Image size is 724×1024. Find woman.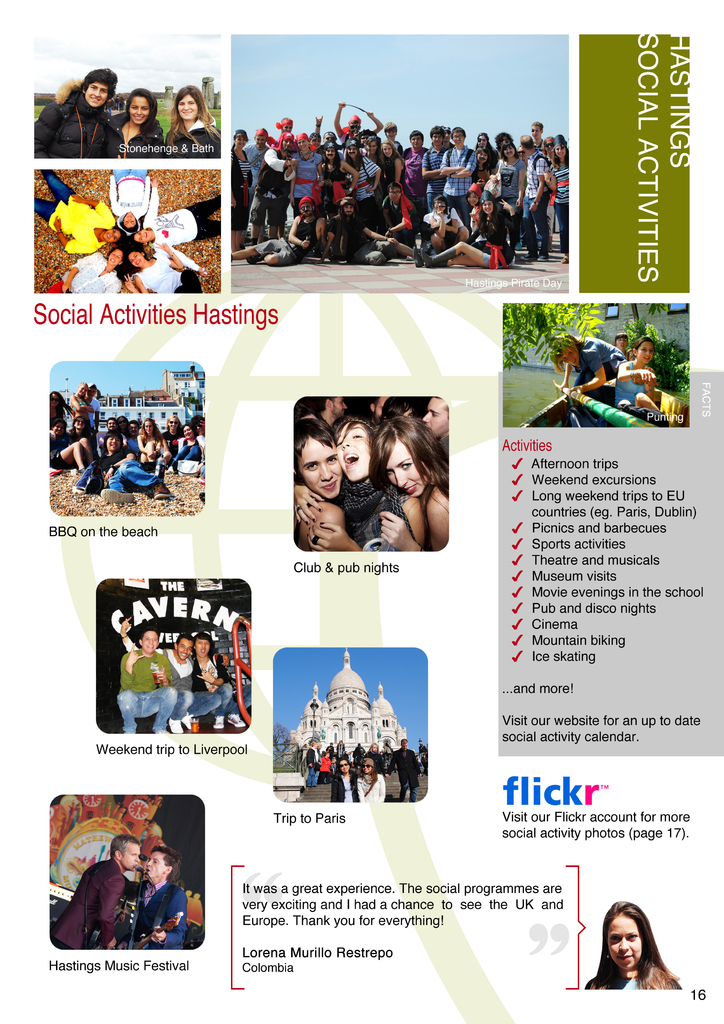
(x1=353, y1=757, x2=384, y2=801).
